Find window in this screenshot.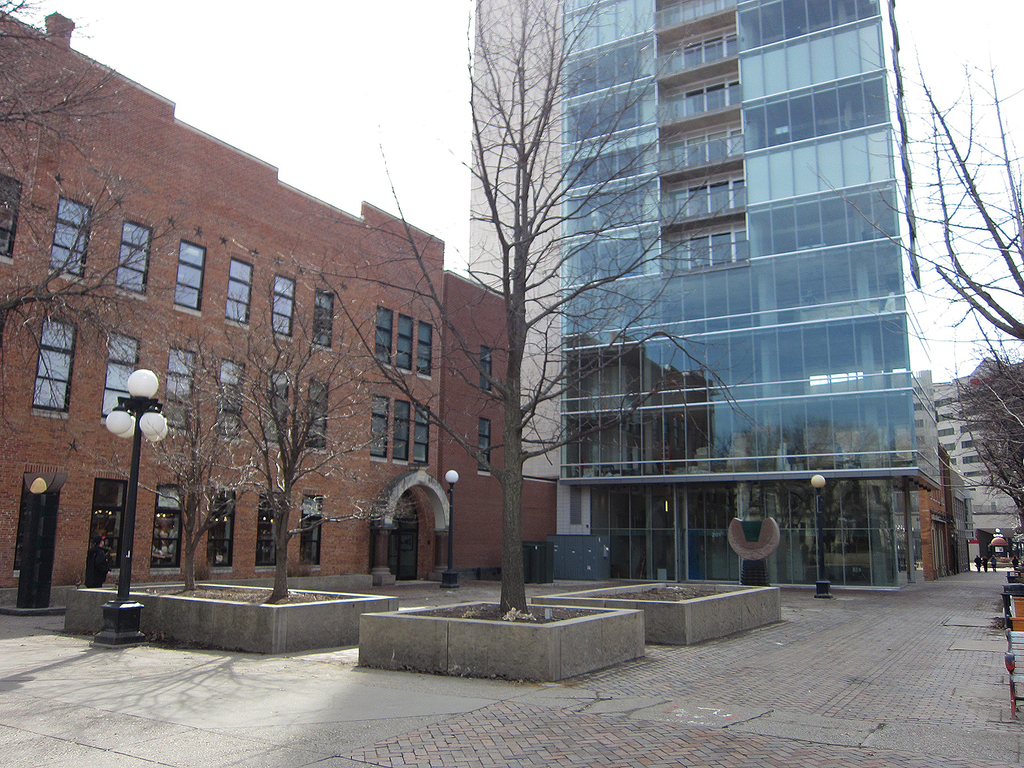
The bounding box for window is (209, 488, 236, 571).
